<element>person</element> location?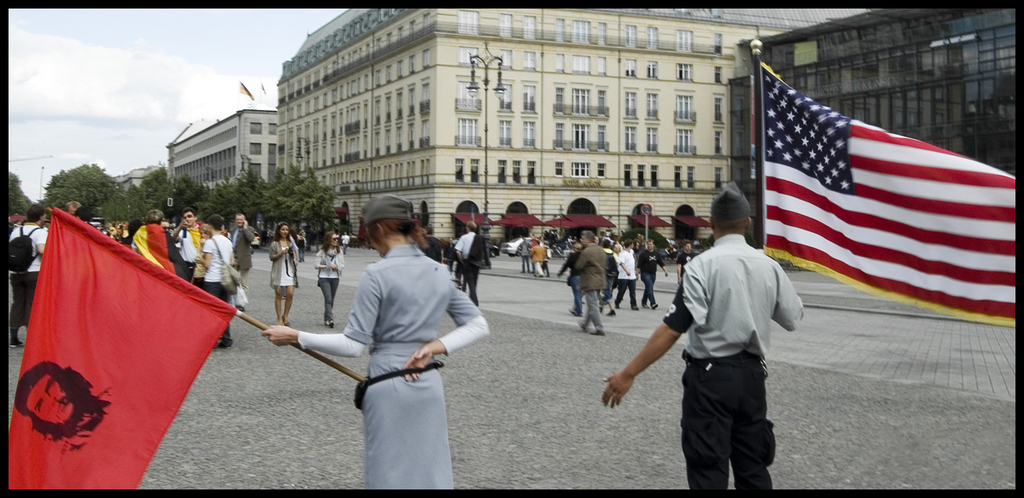
<box>572,232,619,342</box>
